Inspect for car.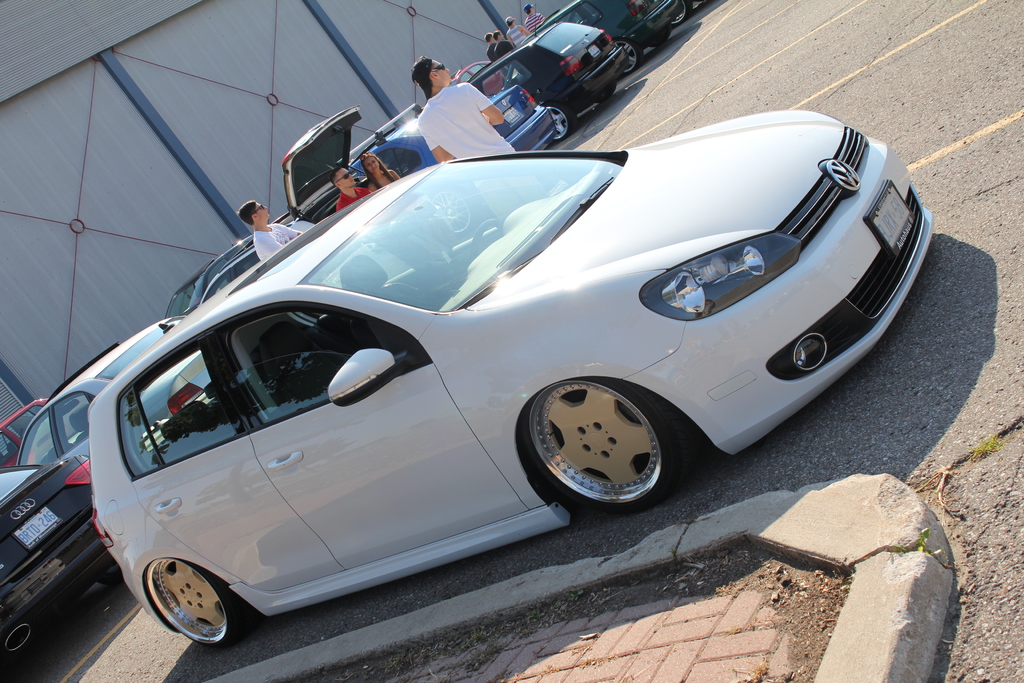
Inspection: bbox=(0, 408, 47, 462).
